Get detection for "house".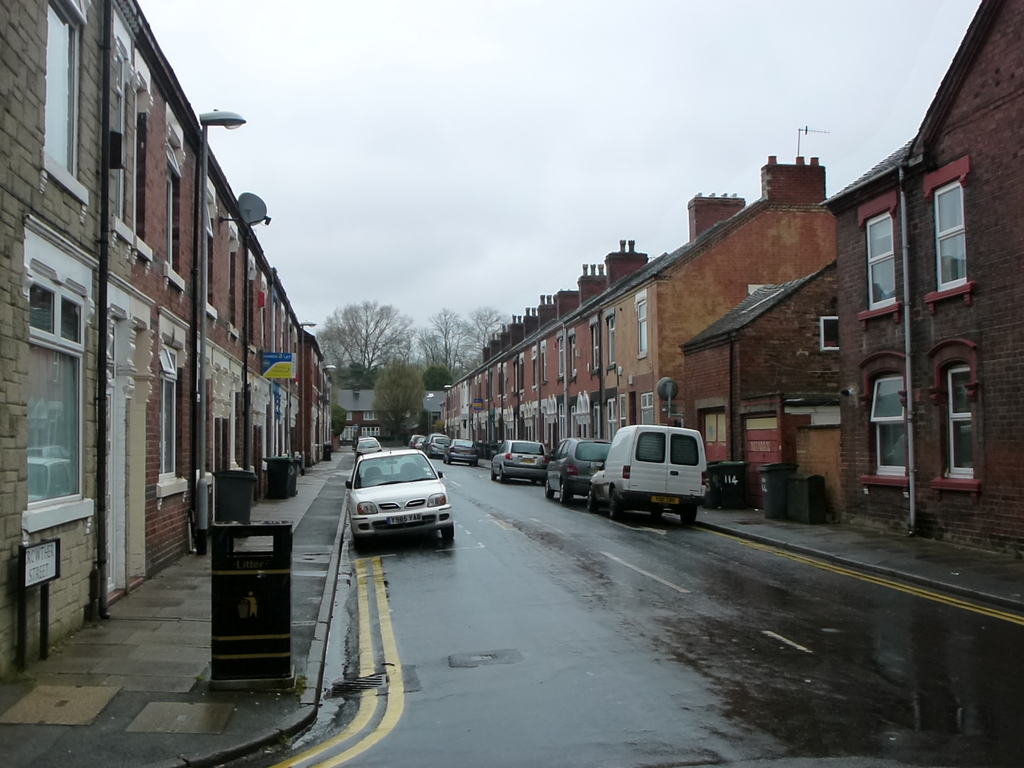
Detection: detection(472, 356, 505, 461).
